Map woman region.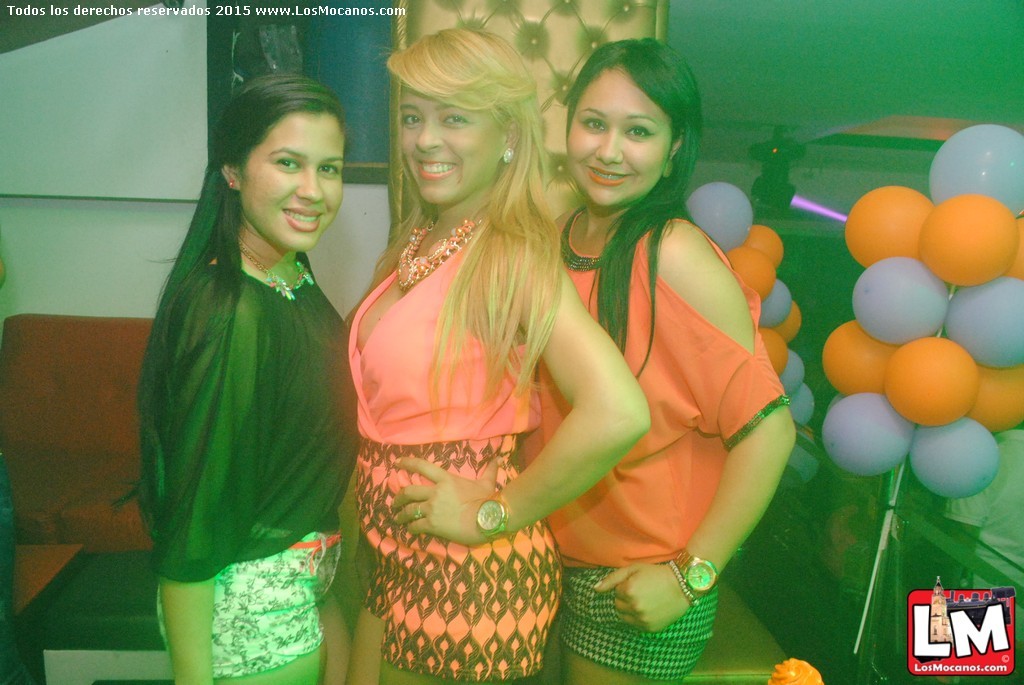
Mapped to [552, 39, 800, 684].
